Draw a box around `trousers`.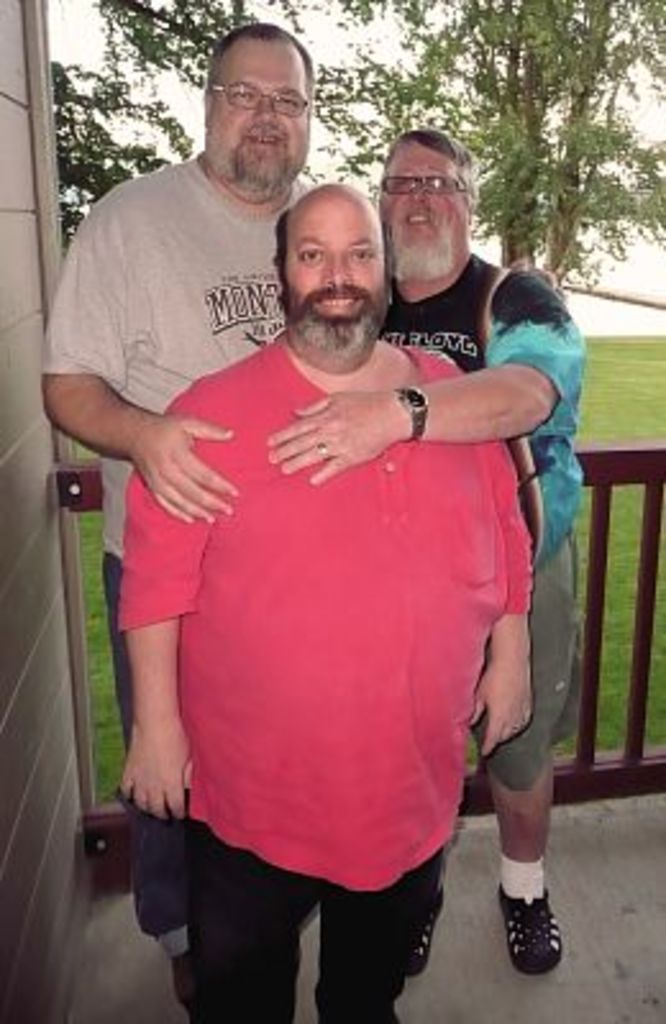
detection(102, 561, 154, 745).
